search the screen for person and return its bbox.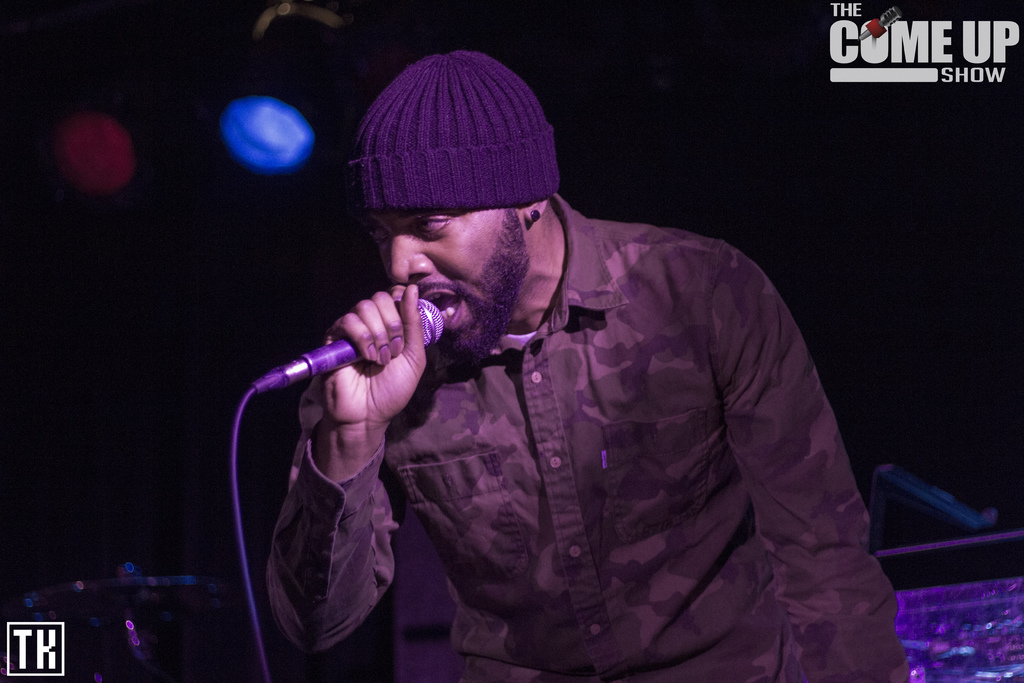
Found: <bbox>264, 42, 922, 682</bbox>.
